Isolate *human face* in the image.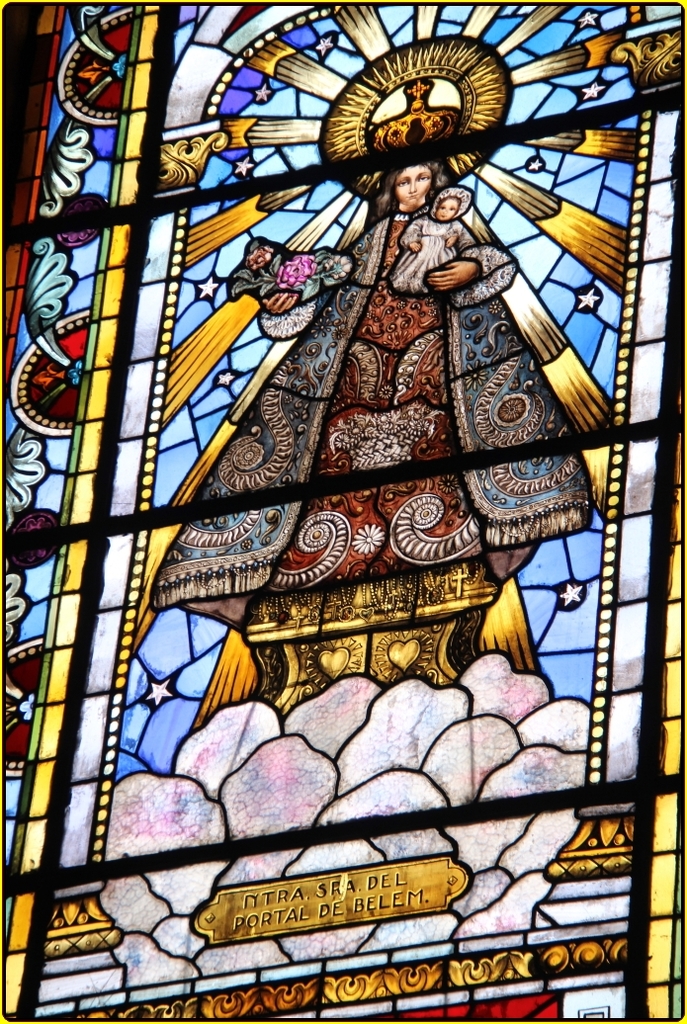
Isolated region: l=439, t=200, r=457, b=218.
